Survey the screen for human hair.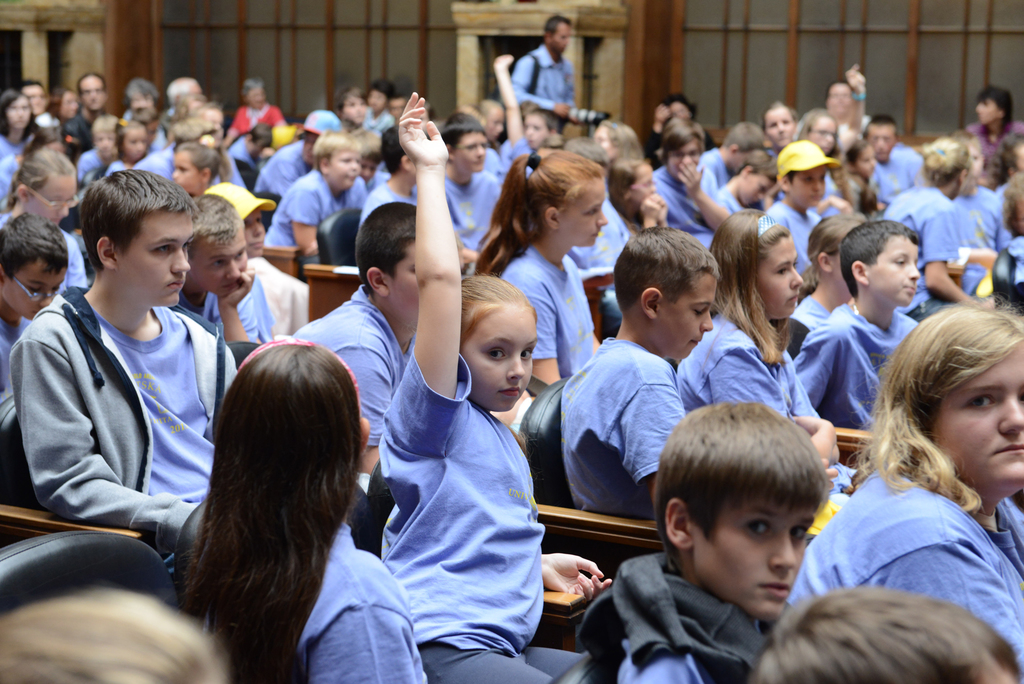
Survey found: l=332, t=82, r=369, b=117.
